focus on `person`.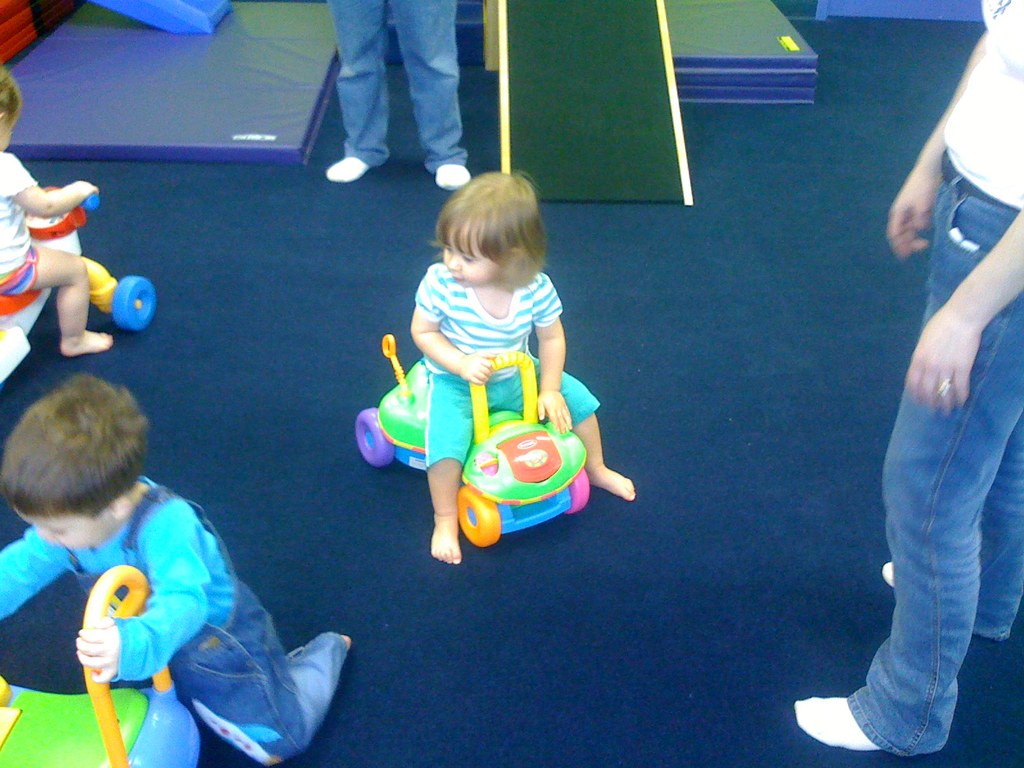
Focused at (x1=0, y1=70, x2=116, y2=354).
